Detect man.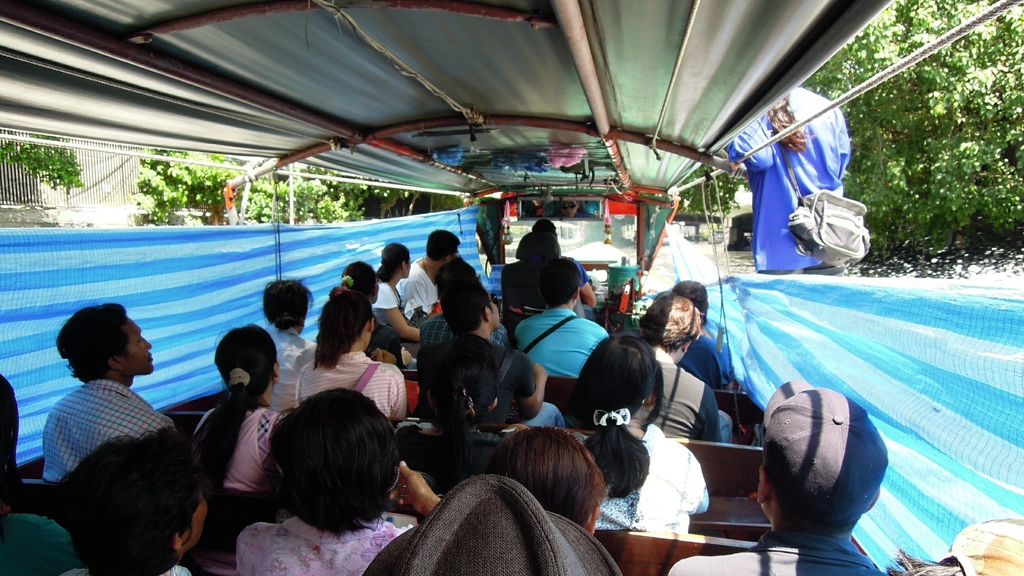
Detected at 414,278,565,426.
